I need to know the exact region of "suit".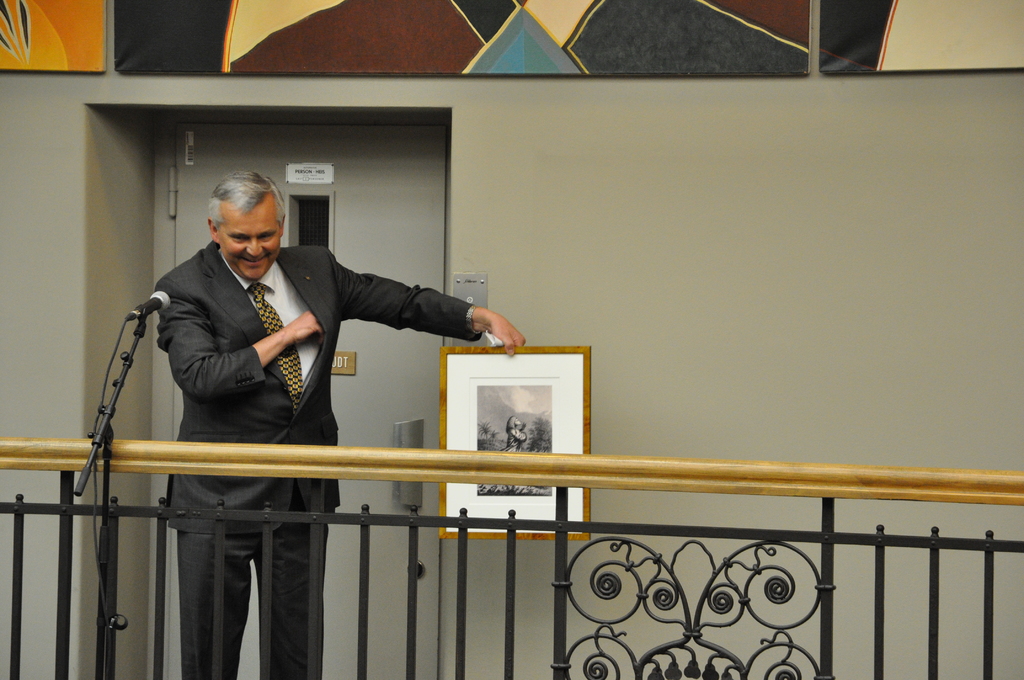
Region: bbox=[169, 236, 472, 679].
